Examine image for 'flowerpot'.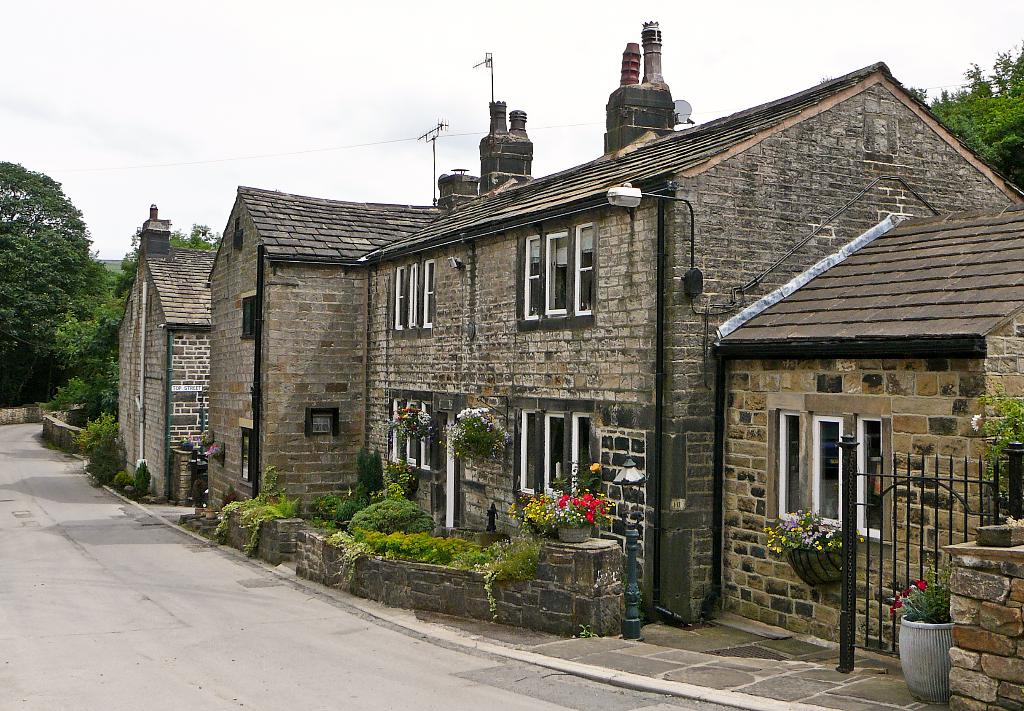
Examination result: 550 517 591 546.
